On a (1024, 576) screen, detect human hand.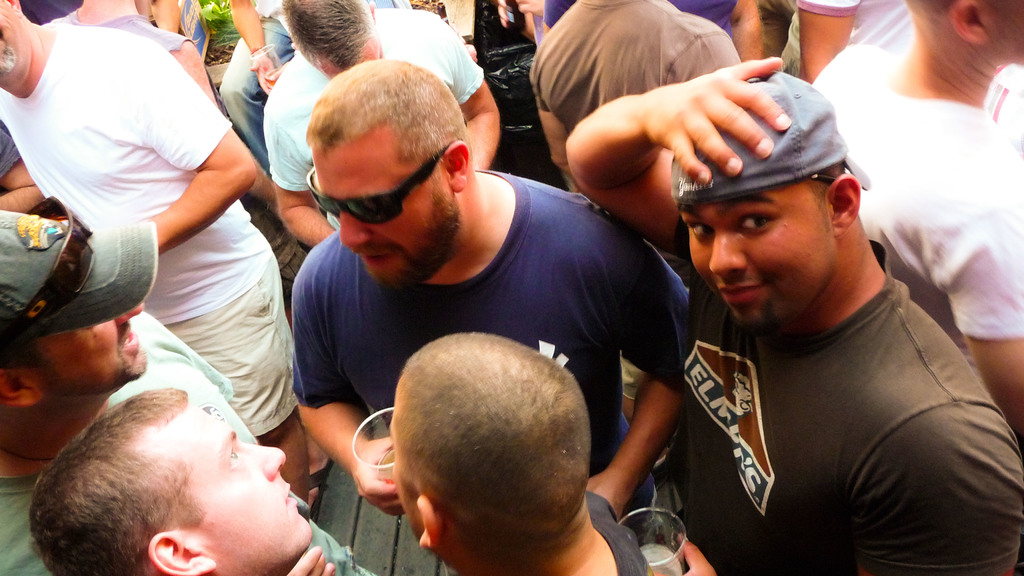
detection(514, 0, 545, 20).
